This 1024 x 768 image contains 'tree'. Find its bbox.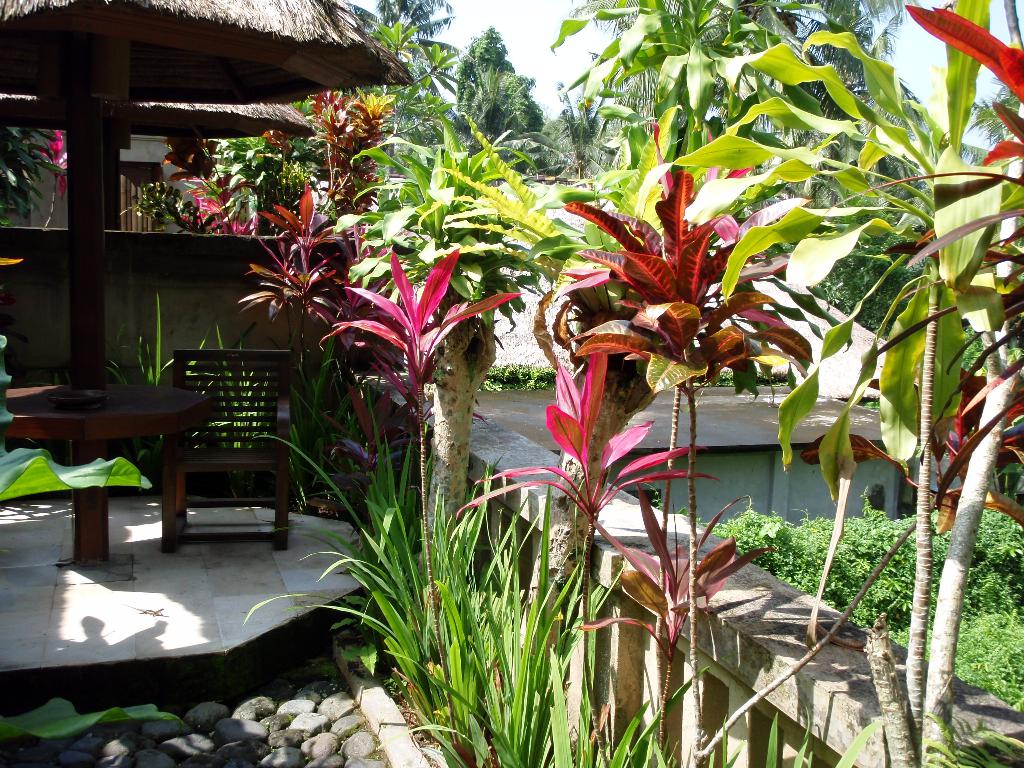
344/0/459/80.
